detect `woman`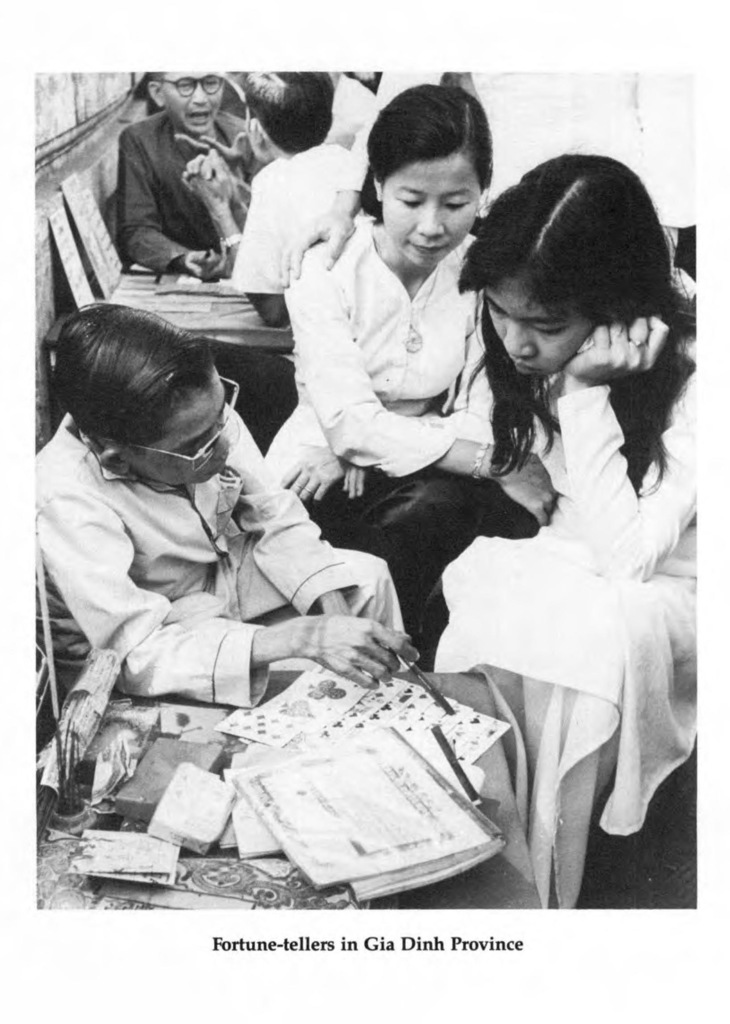
[x1=450, y1=162, x2=715, y2=904]
